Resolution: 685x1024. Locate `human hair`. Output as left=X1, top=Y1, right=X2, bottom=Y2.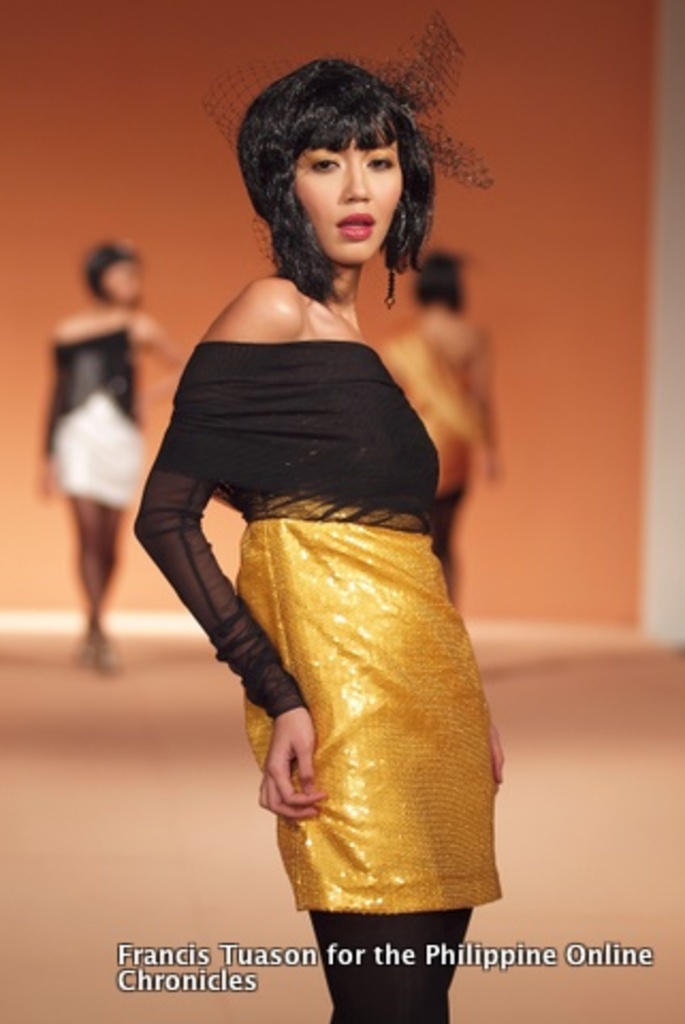
left=83, top=237, right=134, bottom=292.
